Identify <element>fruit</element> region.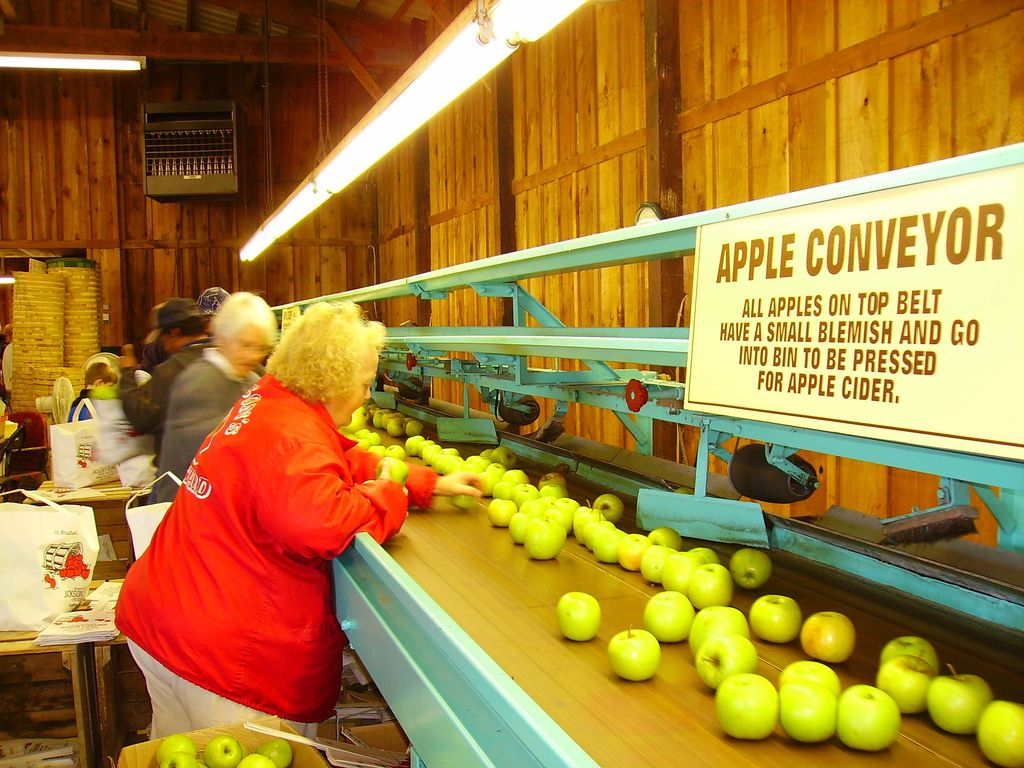
Region: left=607, top=625, right=659, bottom=680.
